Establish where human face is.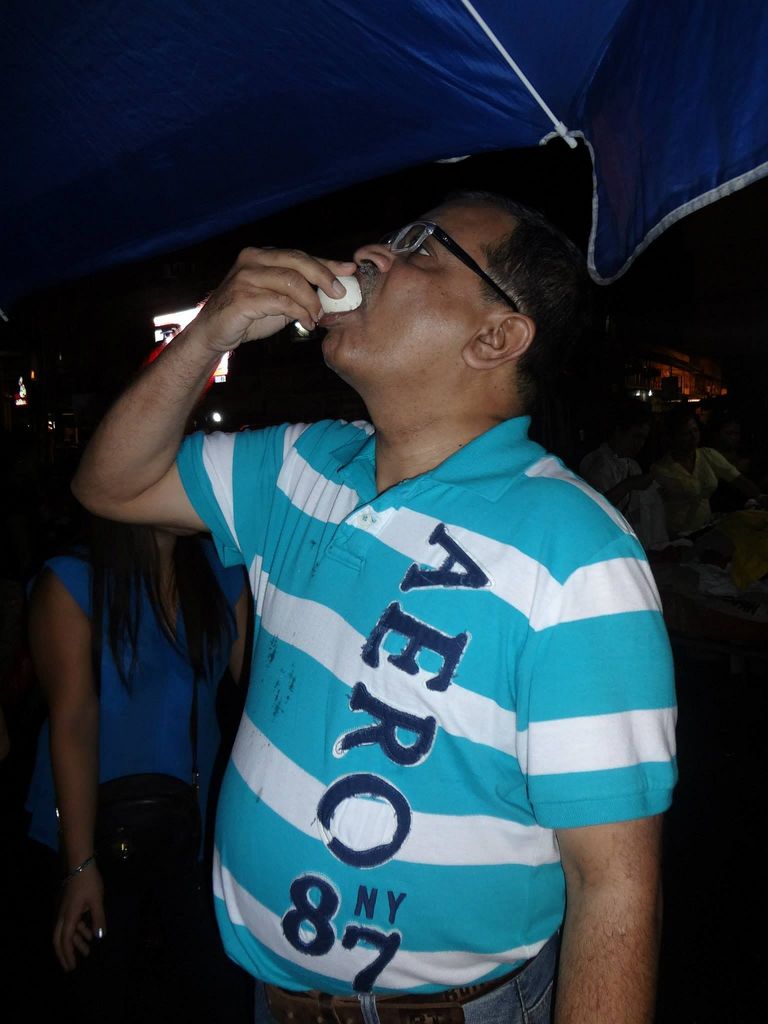
Established at <box>316,204,520,366</box>.
